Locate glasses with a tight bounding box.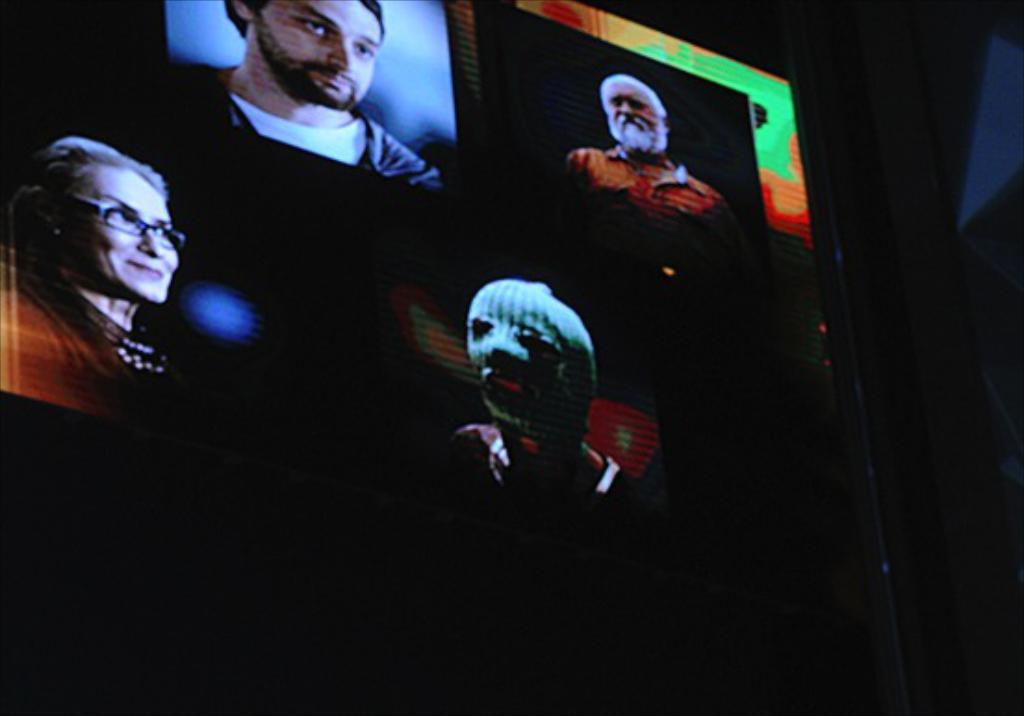
(67,202,187,254).
